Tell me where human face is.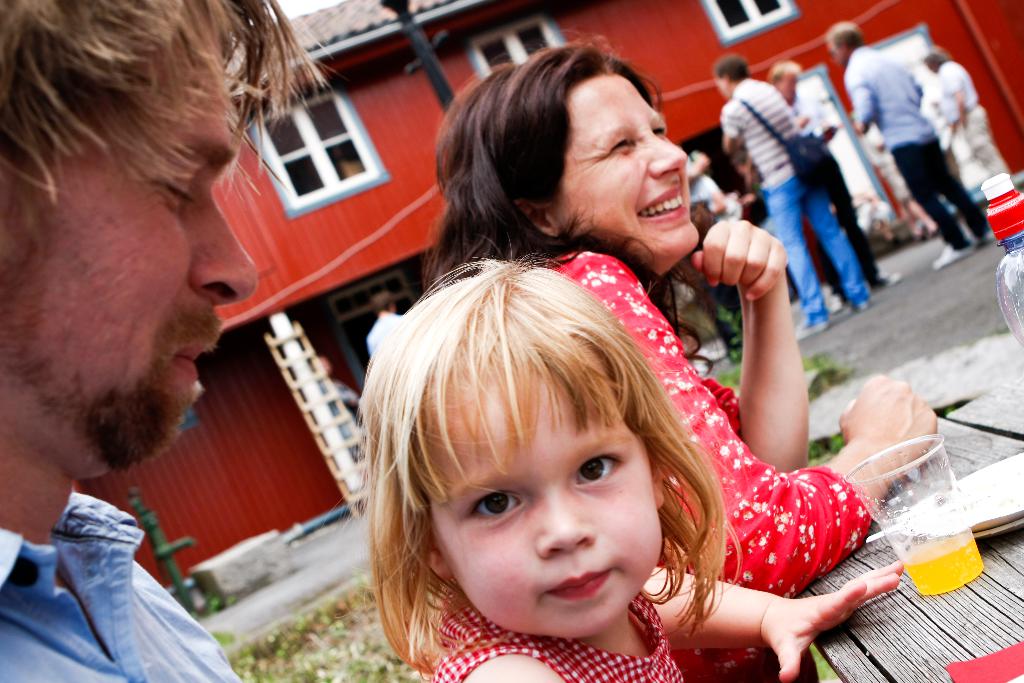
human face is at 0/29/261/472.
